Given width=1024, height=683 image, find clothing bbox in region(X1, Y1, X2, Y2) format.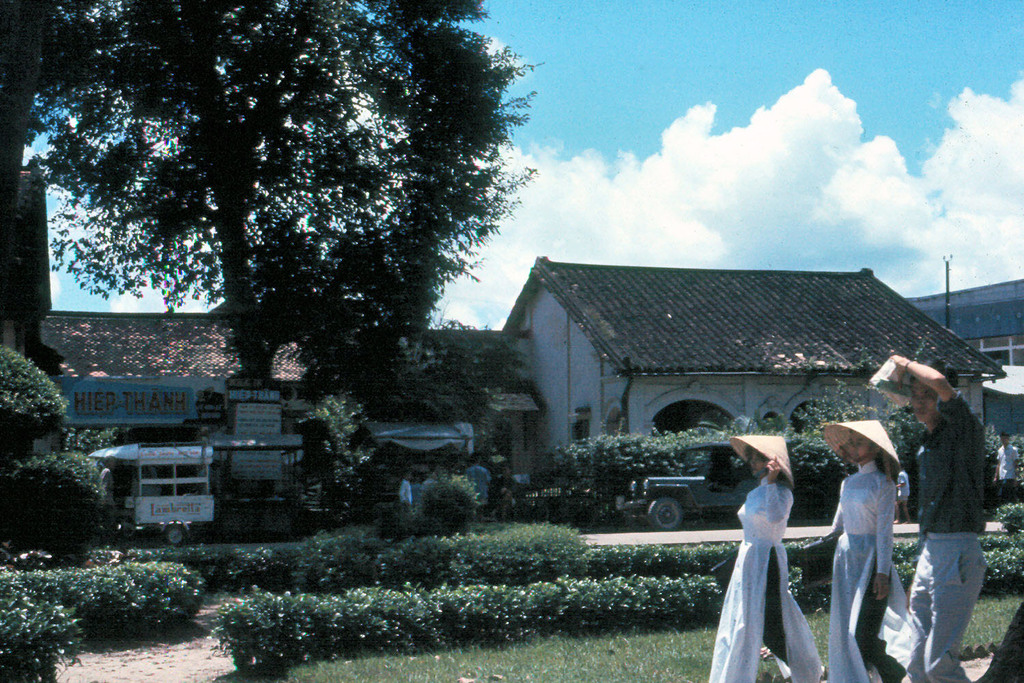
region(707, 471, 837, 682).
